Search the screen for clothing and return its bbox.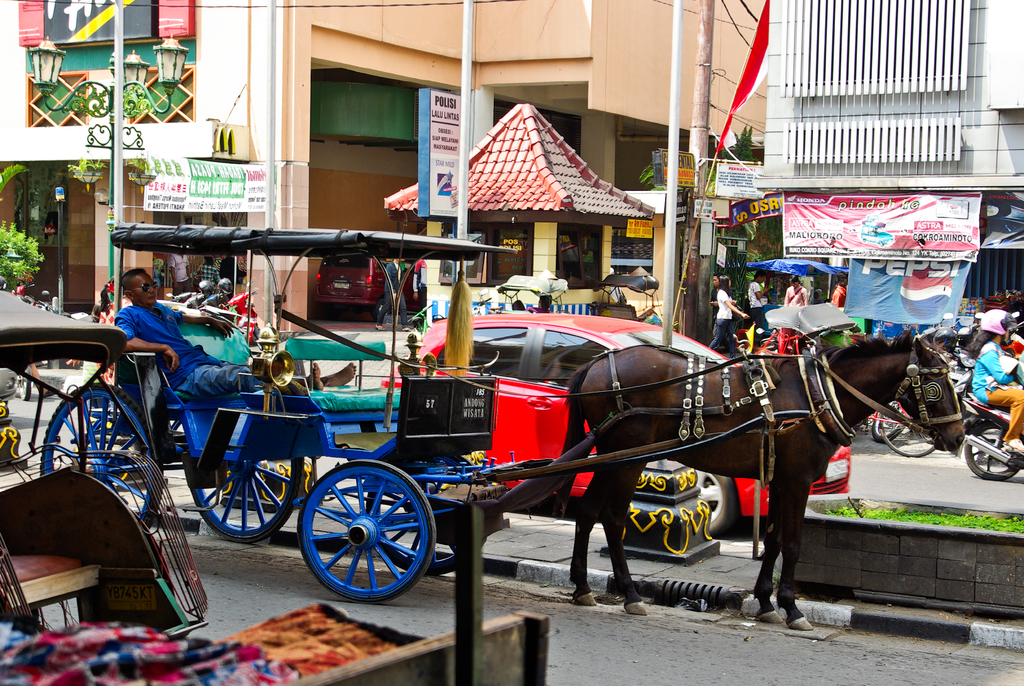
Found: bbox=[710, 290, 717, 336].
